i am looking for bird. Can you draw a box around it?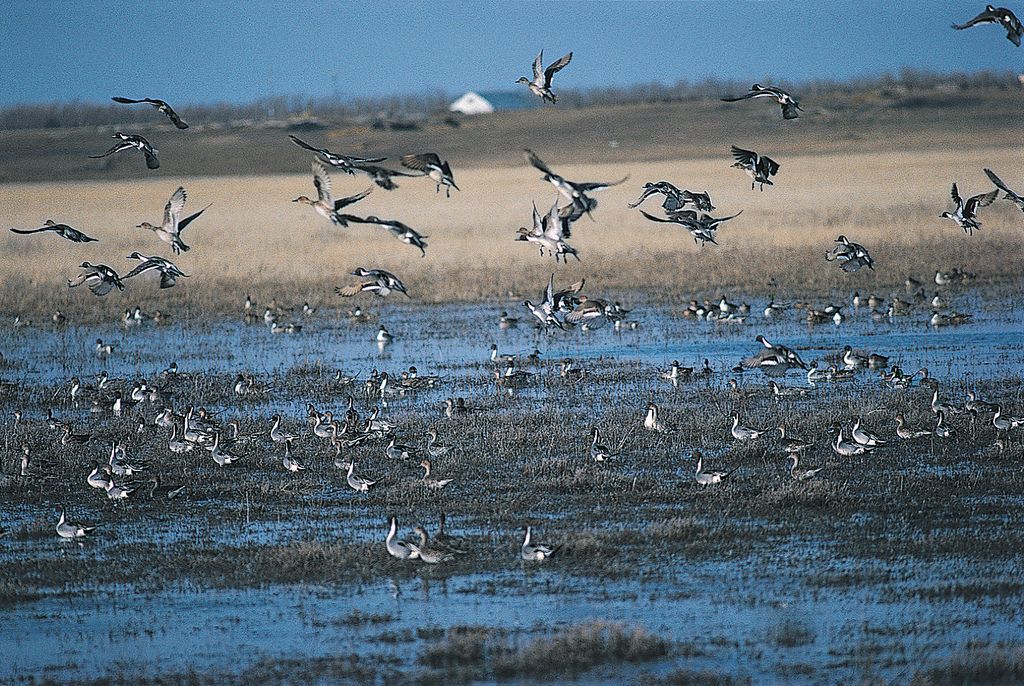
Sure, the bounding box is <bbox>267, 408, 297, 441</bbox>.
